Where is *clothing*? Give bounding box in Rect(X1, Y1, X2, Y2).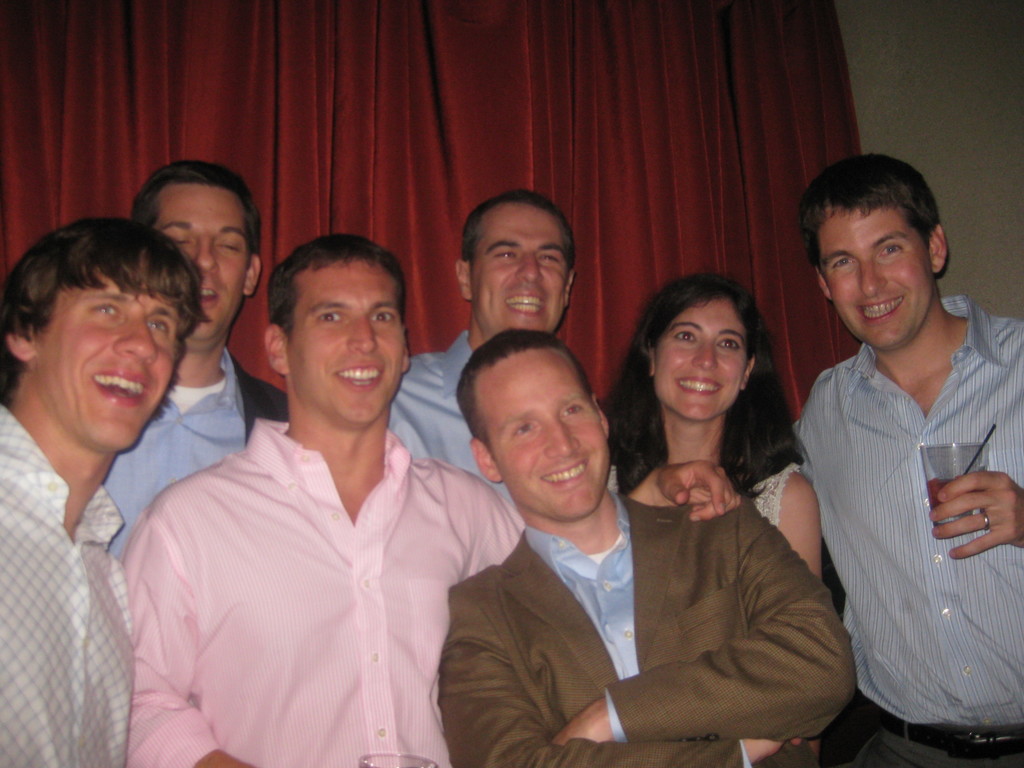
Rect(0, 405, 131, 767).
